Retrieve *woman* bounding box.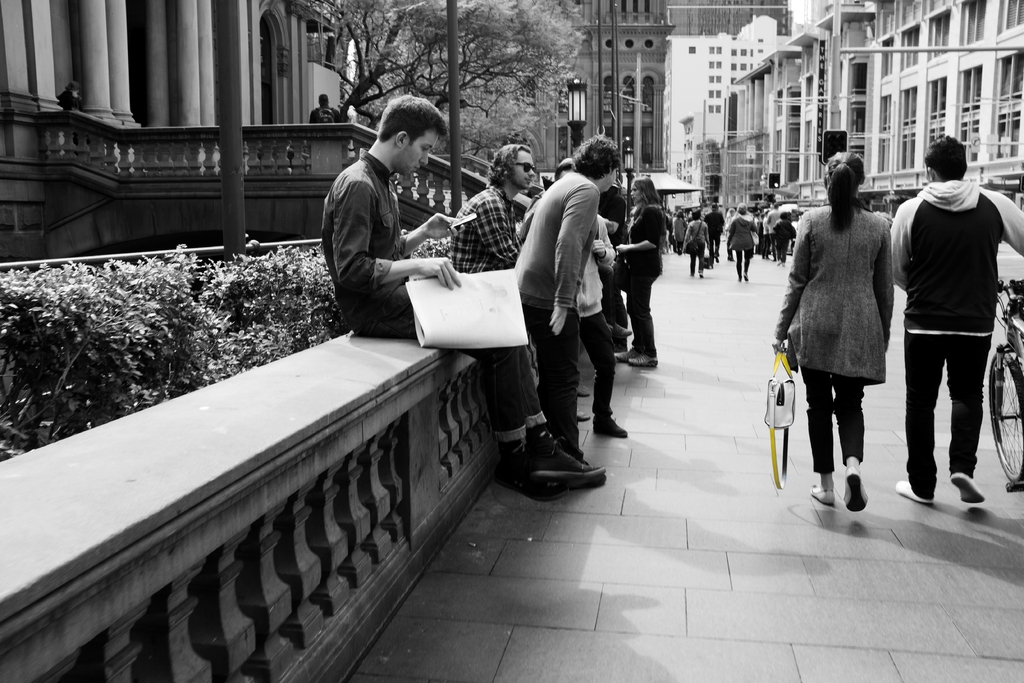
Bounding box: <box>727,205,753,281</box>.
